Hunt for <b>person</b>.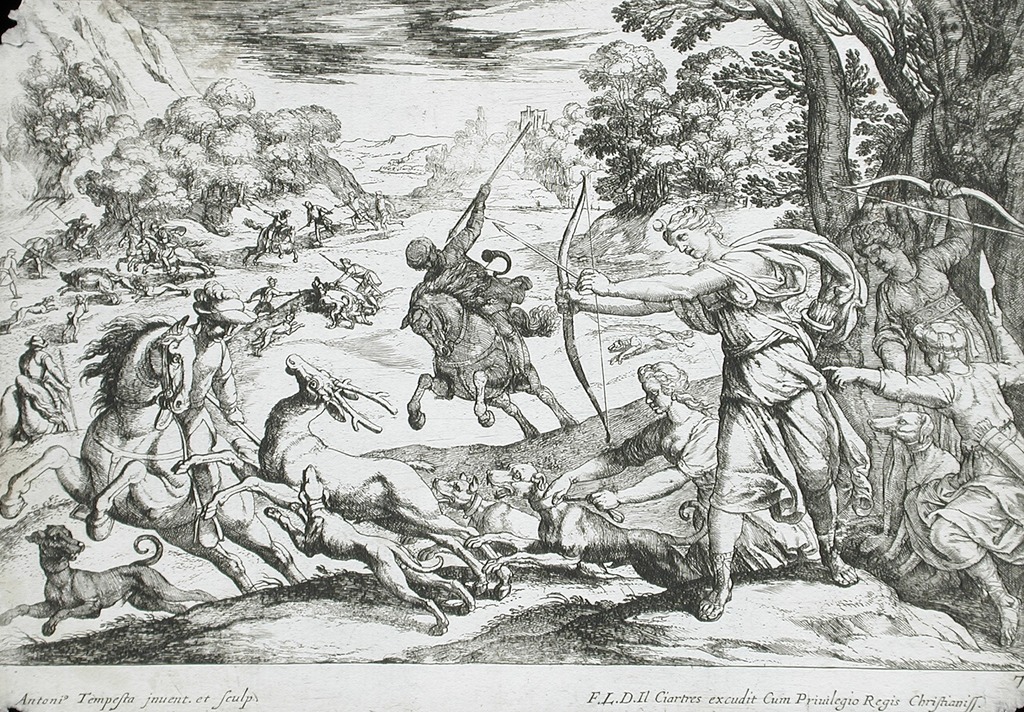
Hunted down at (x1=250, y1=279, x2=303, y2=315).
